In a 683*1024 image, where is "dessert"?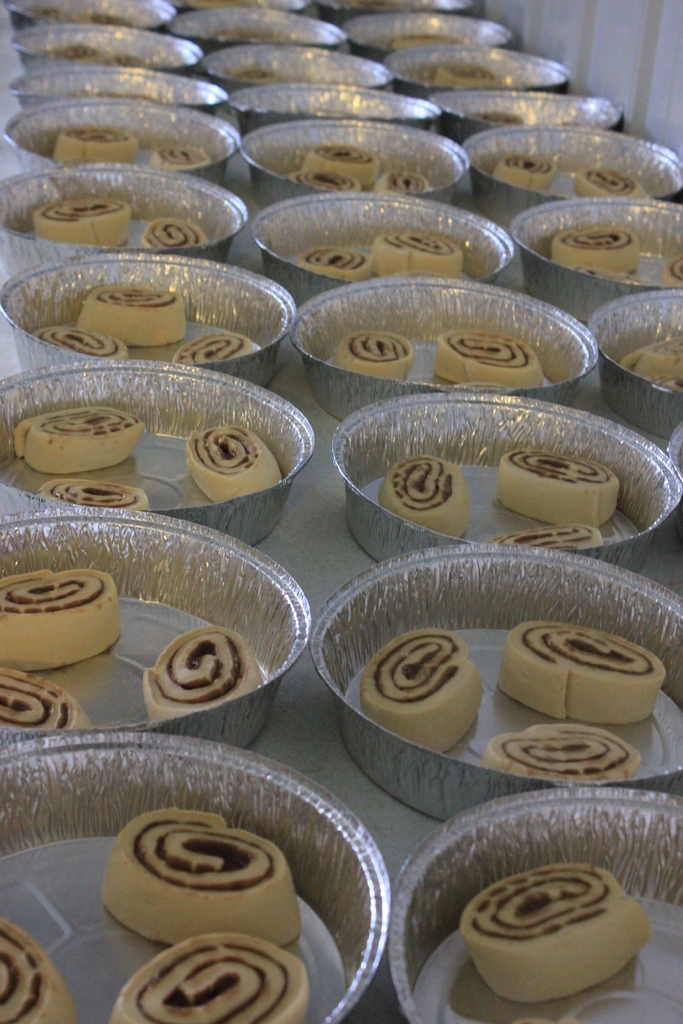
pyautogui.locateOnScreen(38, 469, 143, 516).
